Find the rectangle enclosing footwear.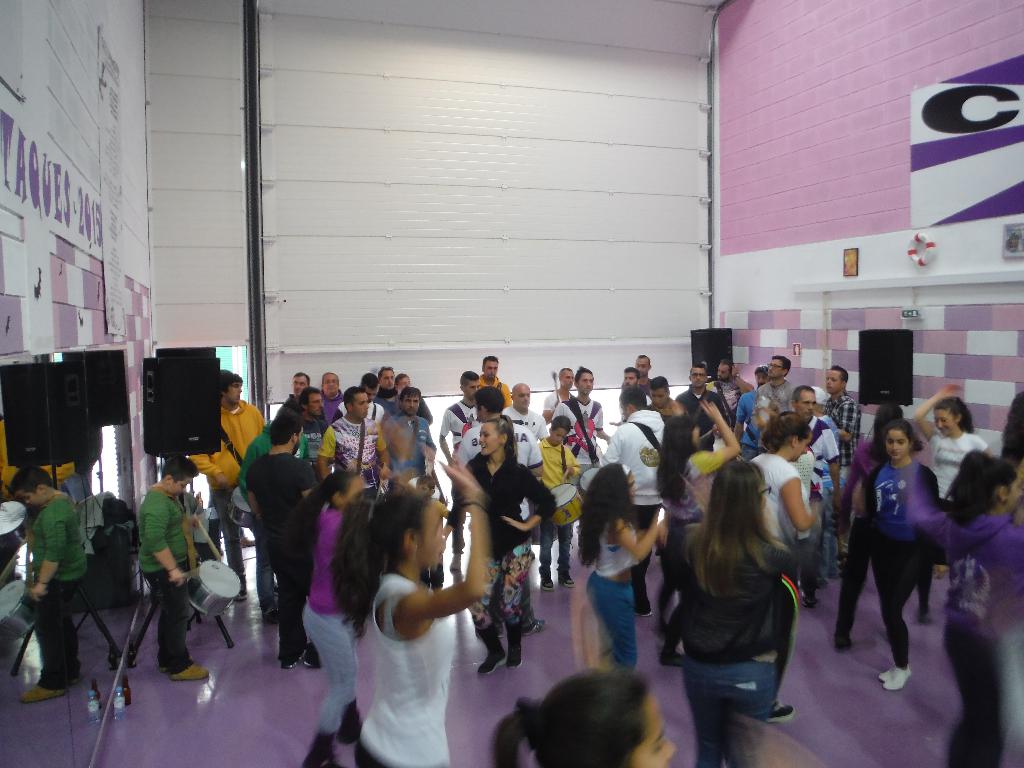
168,664,209,678.
